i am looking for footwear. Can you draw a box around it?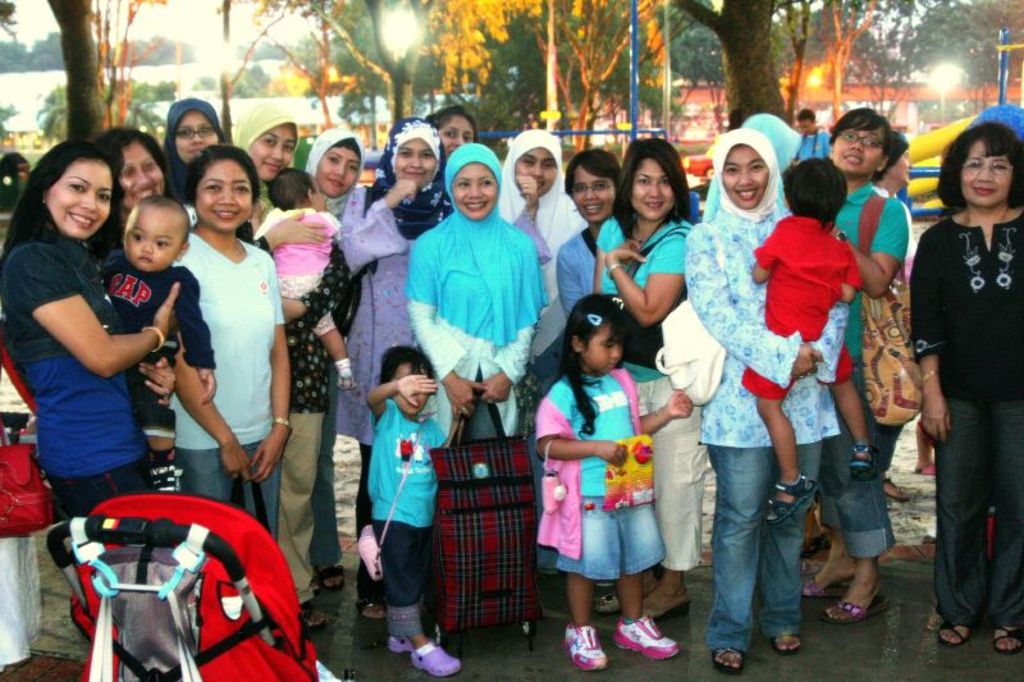
Sure, the bounding box is locate(361, 592, 389, 627).
